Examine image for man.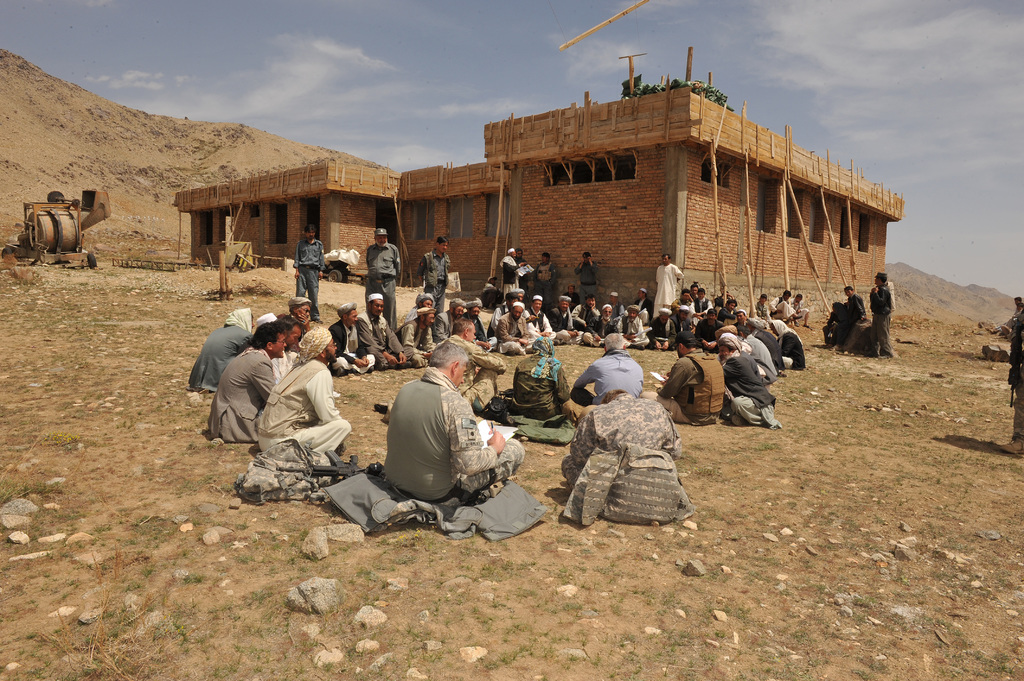
Examination result: (left=500, top=247, right=525, bottom=298).
